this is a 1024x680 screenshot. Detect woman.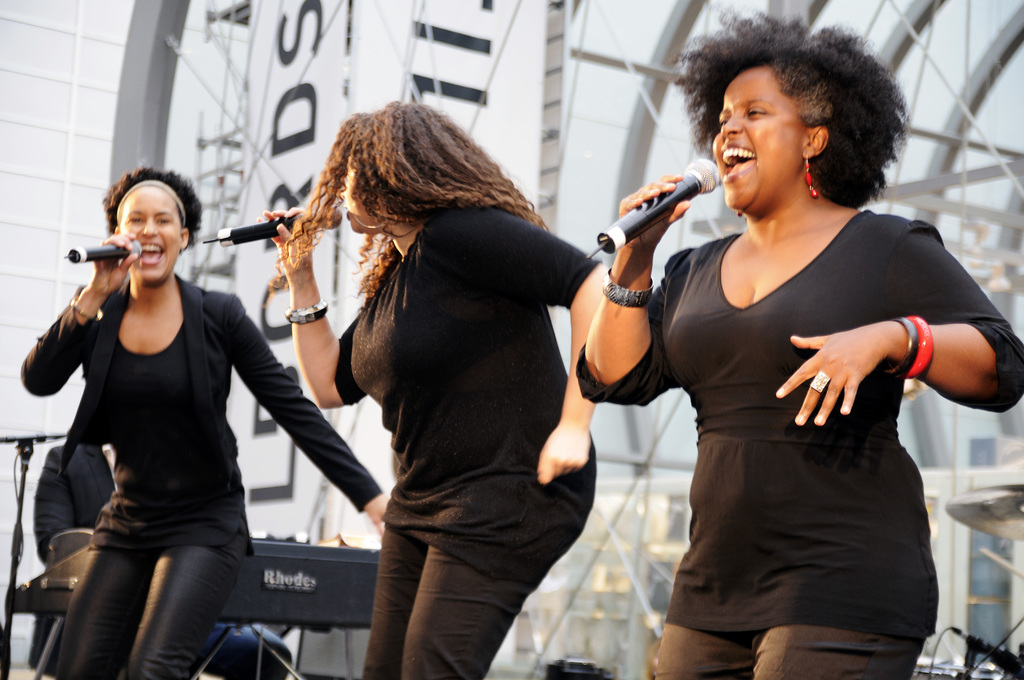
255, 98, 610, 679.
